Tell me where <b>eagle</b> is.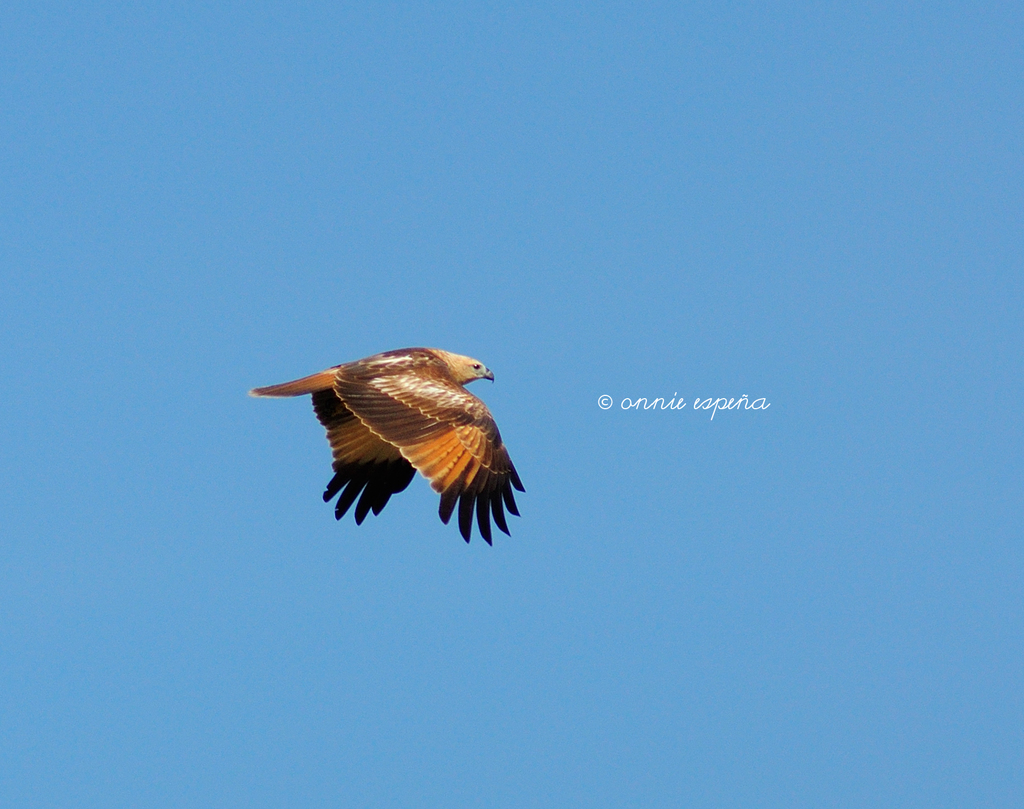
<b>eagle</b> is at bbox=(248, 344, 529, 546).
